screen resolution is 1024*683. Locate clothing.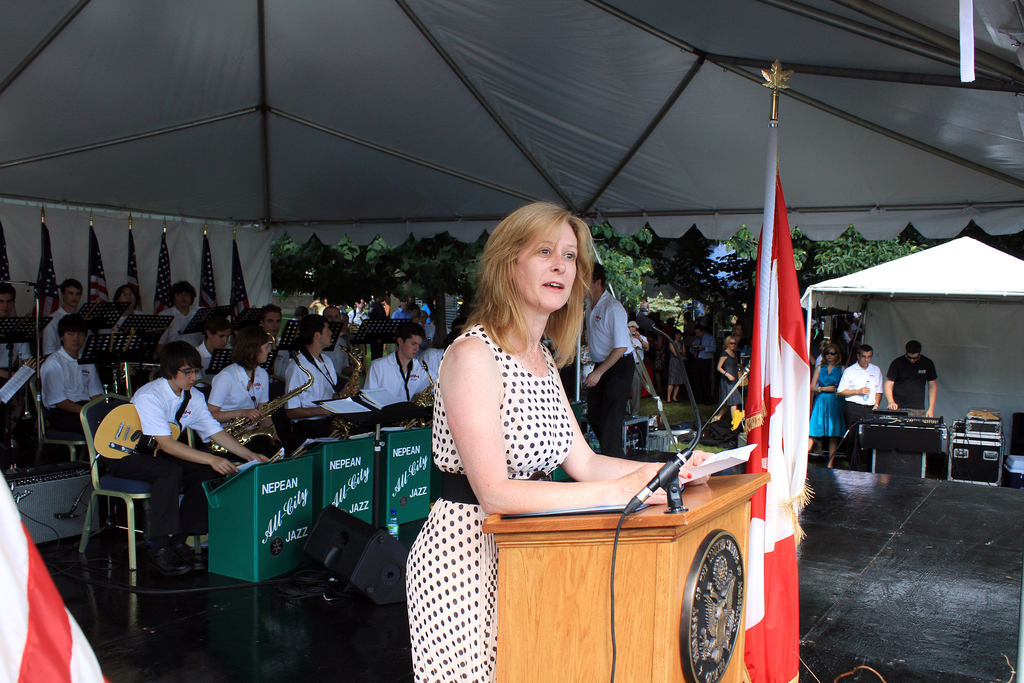
285, 346, 376, 437.
